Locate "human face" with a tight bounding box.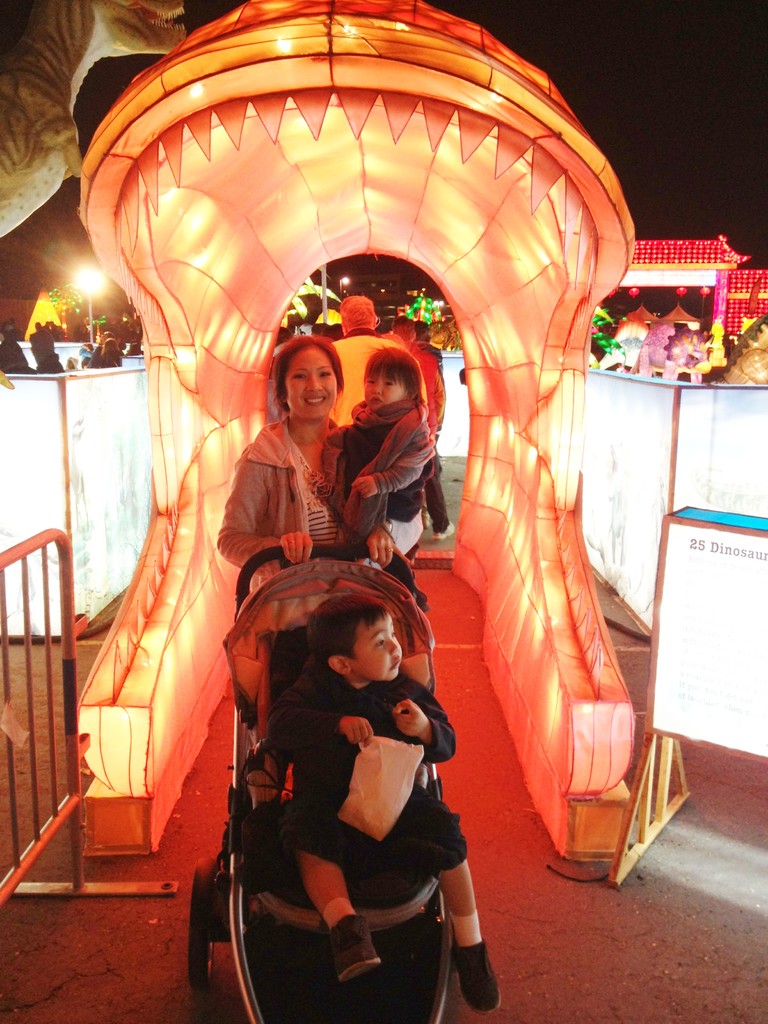
x1=362 y1=378 x2=413 y2=406.
